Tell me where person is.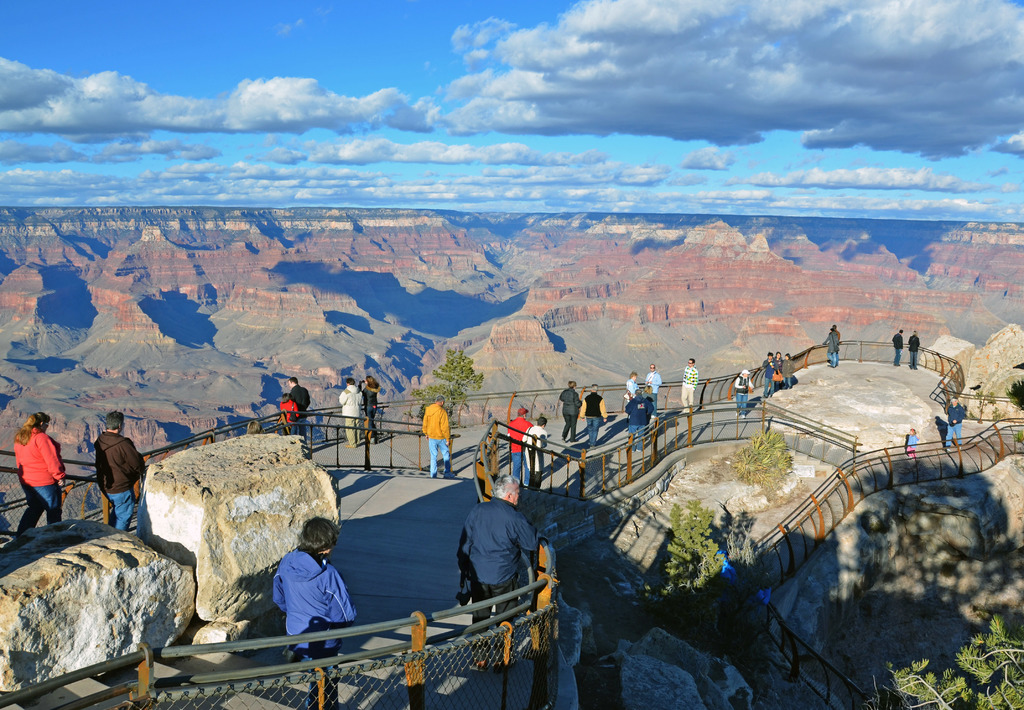
person is at [508, 408, 532, 488].
